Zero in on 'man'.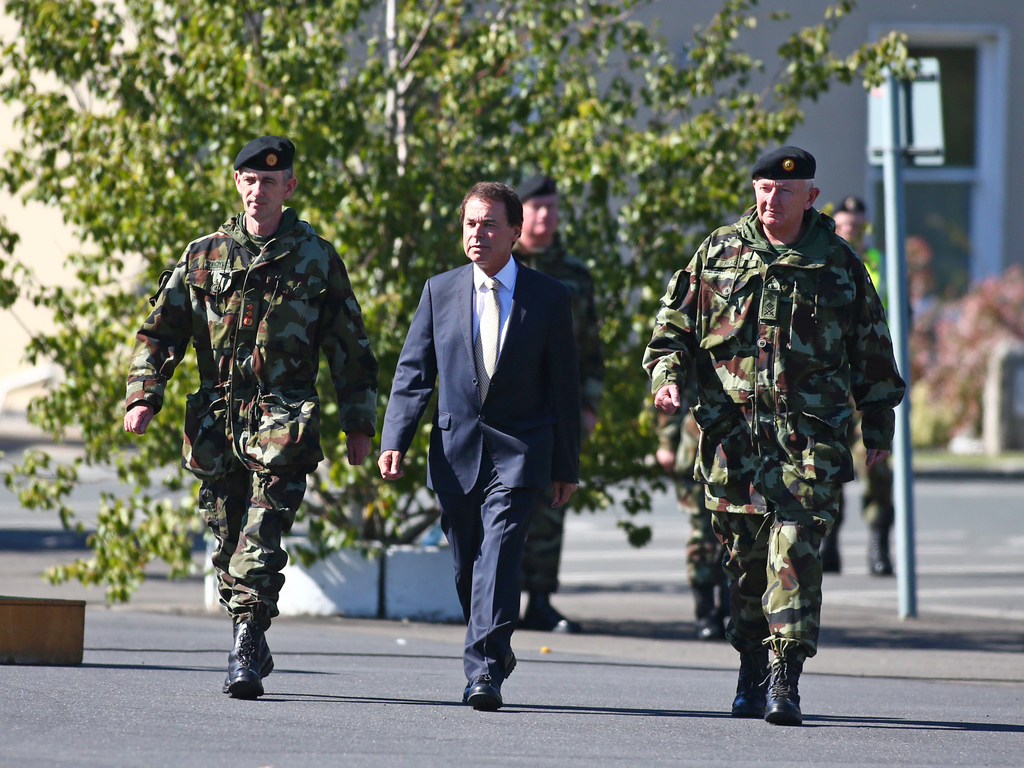
Zeroed in: [left=122, top=139, right=377, bottom=696].
